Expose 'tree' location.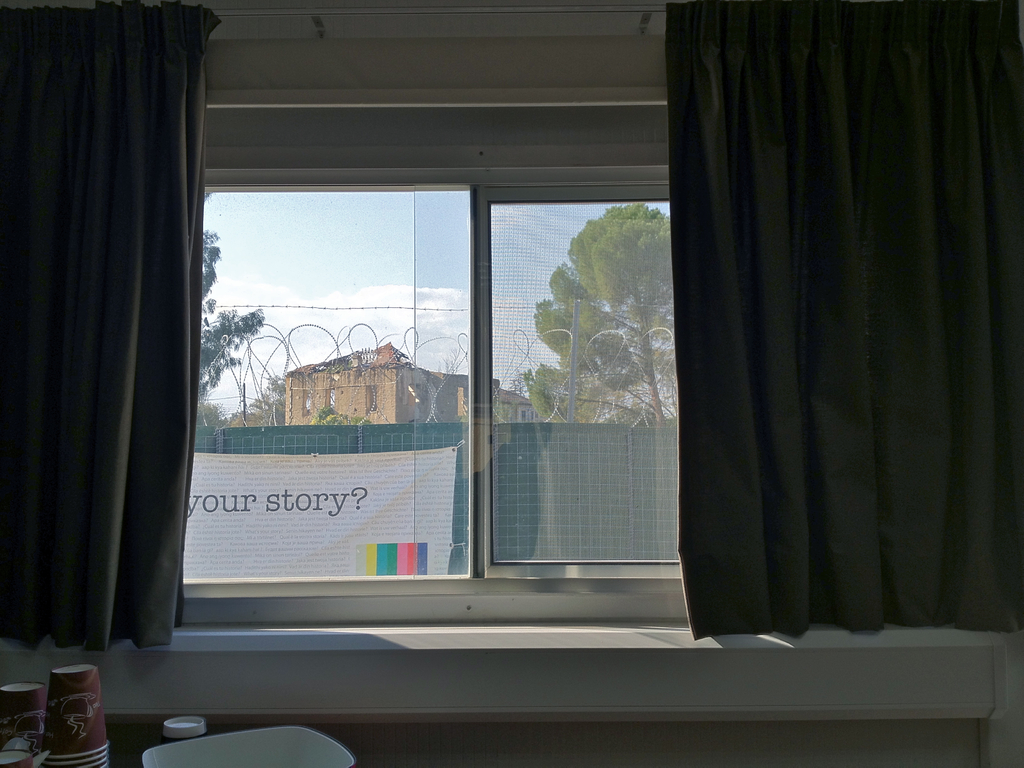
Exposed at box(508, 192, 687, 421).
